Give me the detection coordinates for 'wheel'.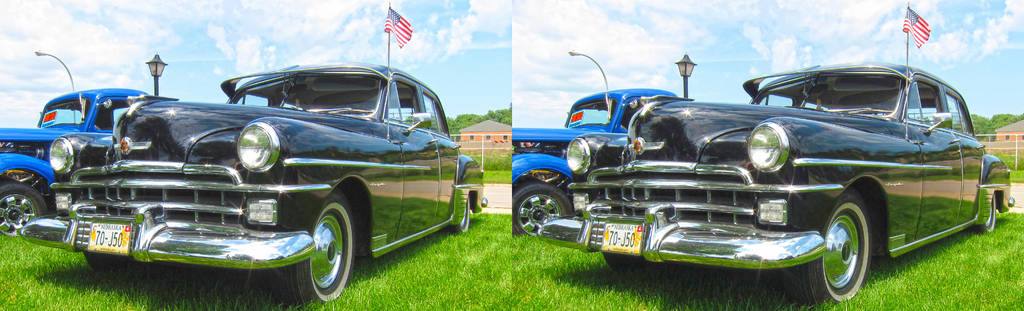
pyautogui.locateOnScreen(602, 249, 679, 277).
